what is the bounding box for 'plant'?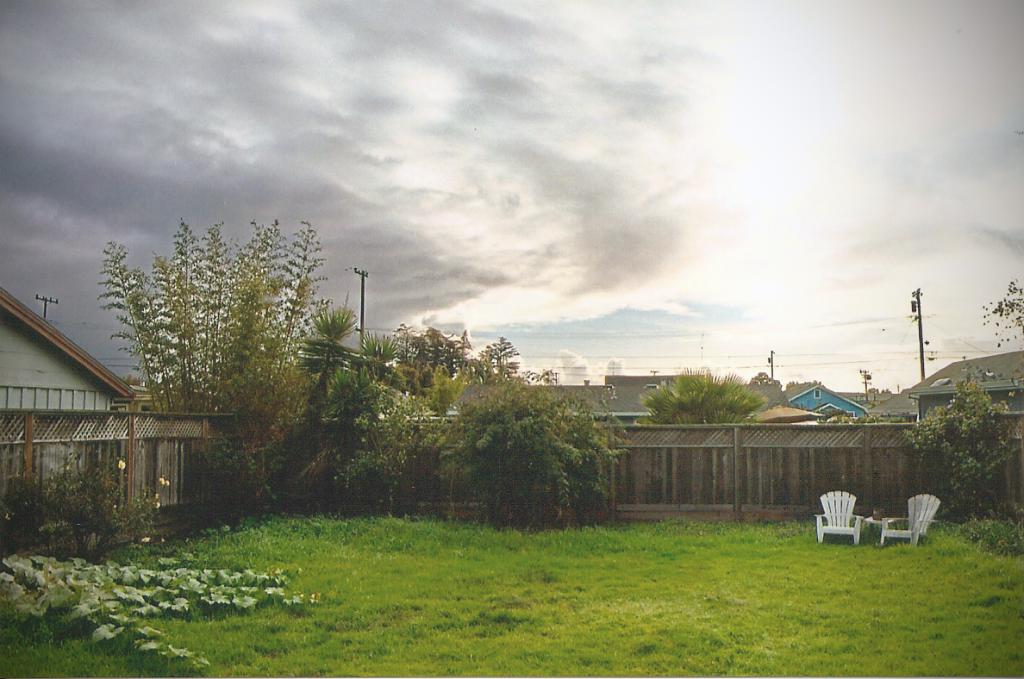
bbox=[953, 514, 1023, 556].
